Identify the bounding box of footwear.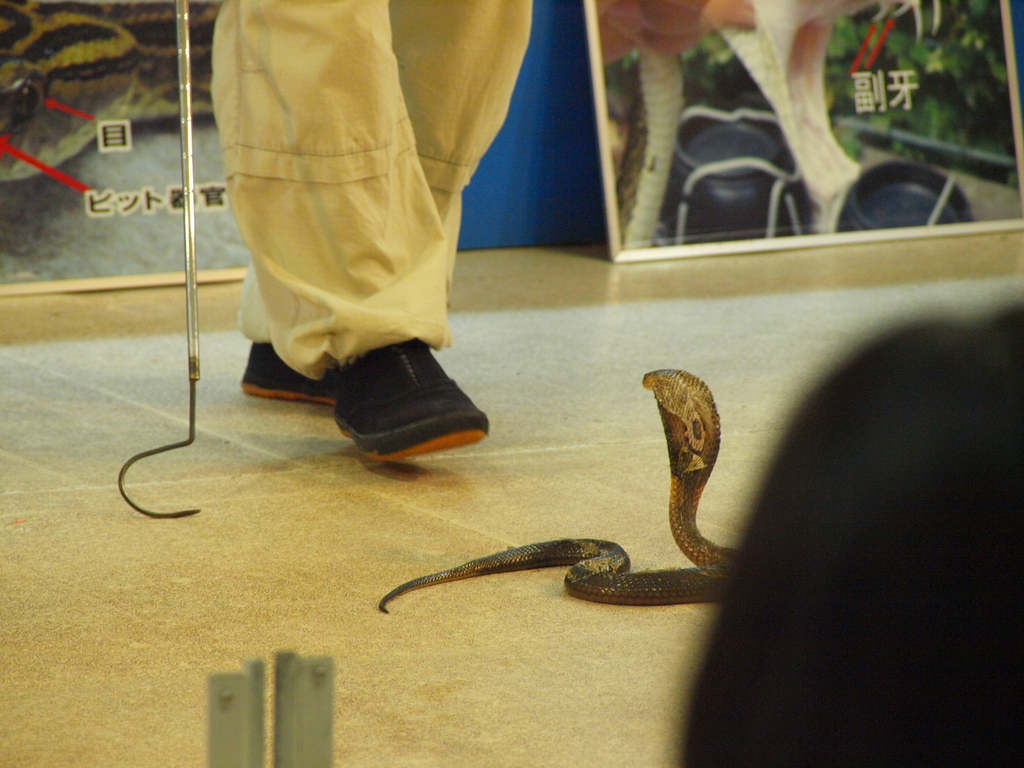
select_region(333, 331, 502, 466).
